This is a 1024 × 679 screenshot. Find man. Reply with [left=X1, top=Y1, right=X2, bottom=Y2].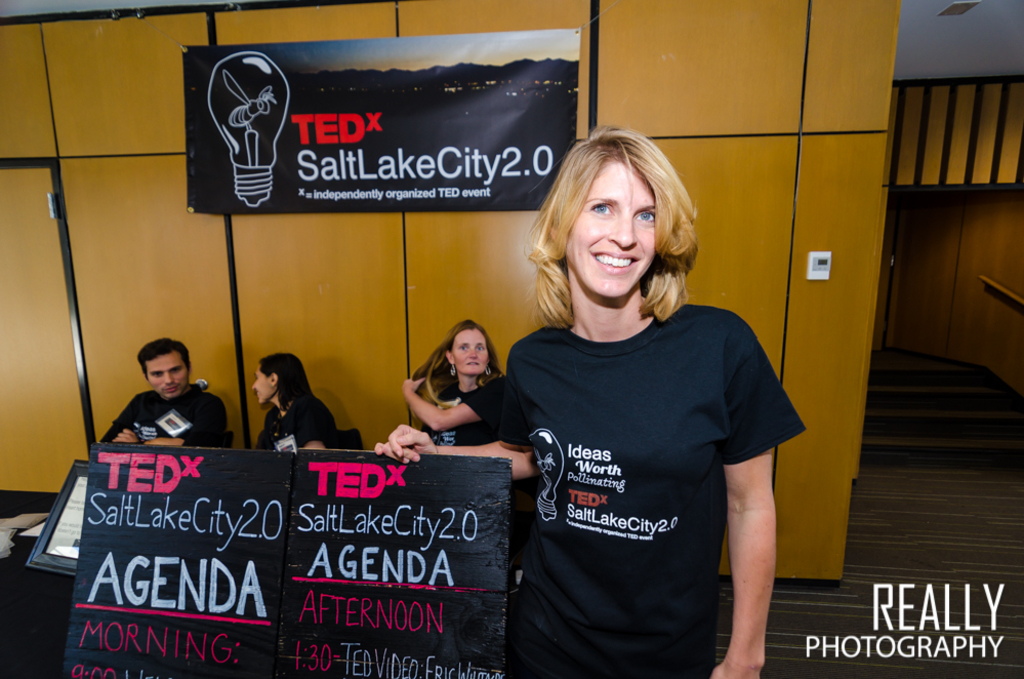
[left=105, top=343, right=224, bottom=465].
